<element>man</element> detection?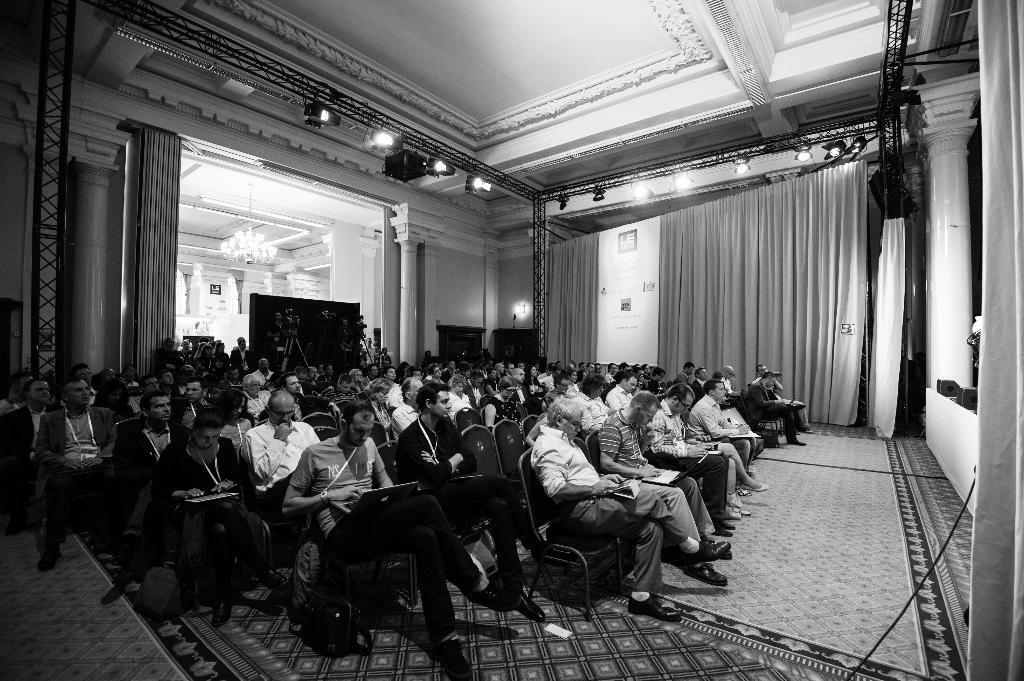
{"left": 31, "top": 376, "right": 148, "bottom": 520}
